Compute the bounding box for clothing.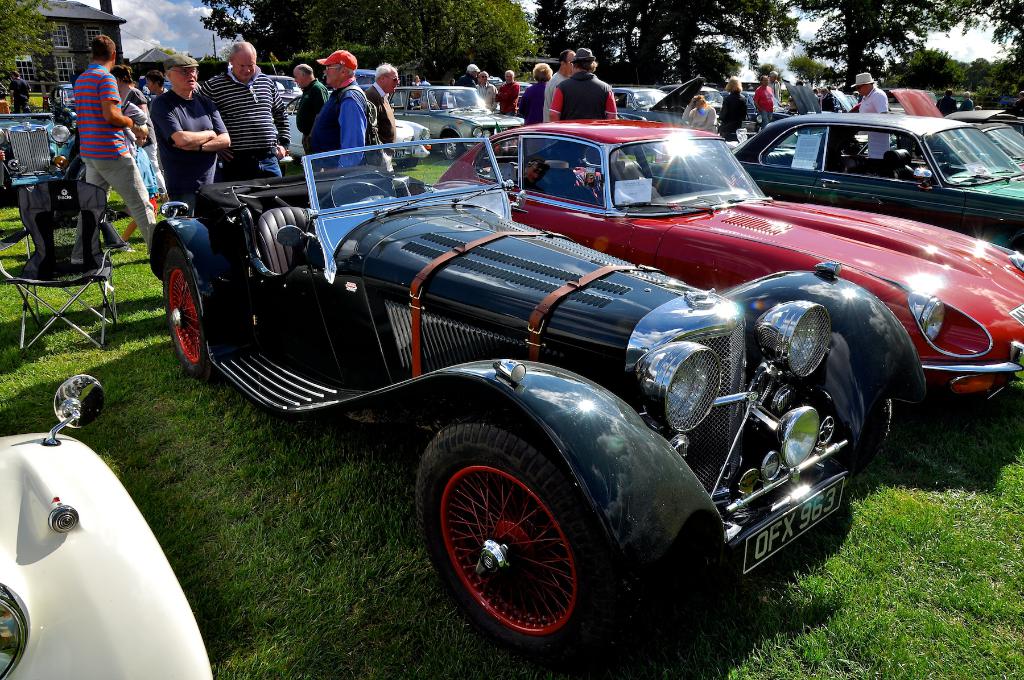
(left=753, top=85, right=773, bottom=128).
